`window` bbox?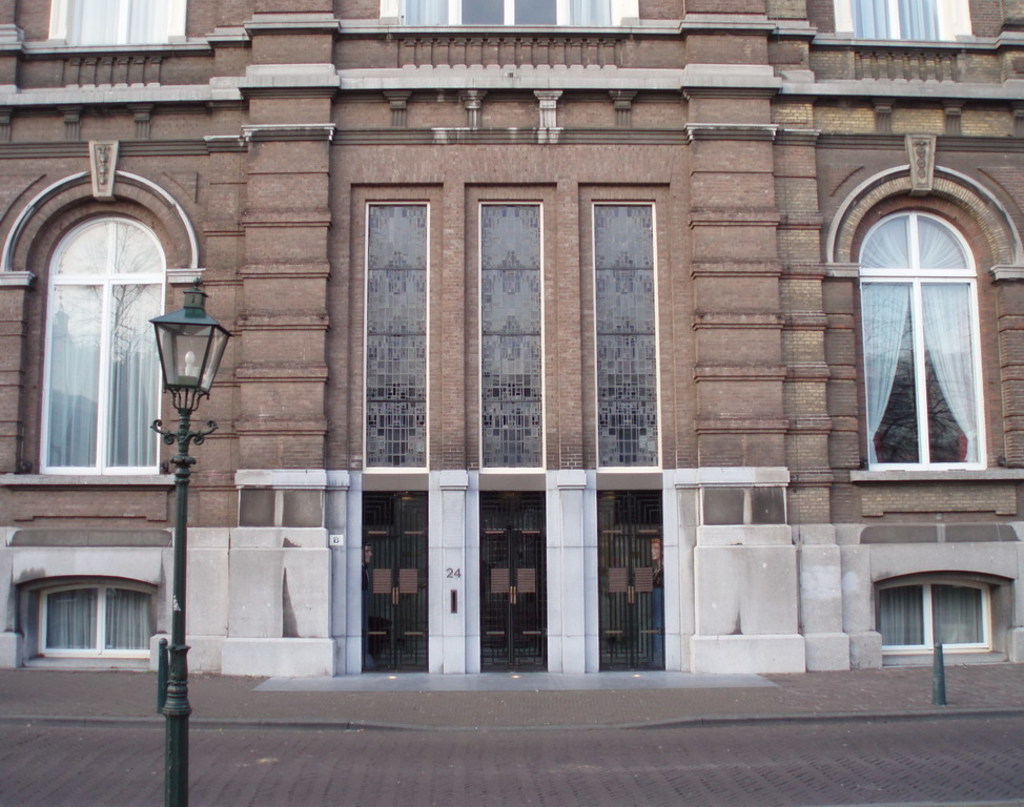
[left=37, top=159, right=166, bottom=491]
